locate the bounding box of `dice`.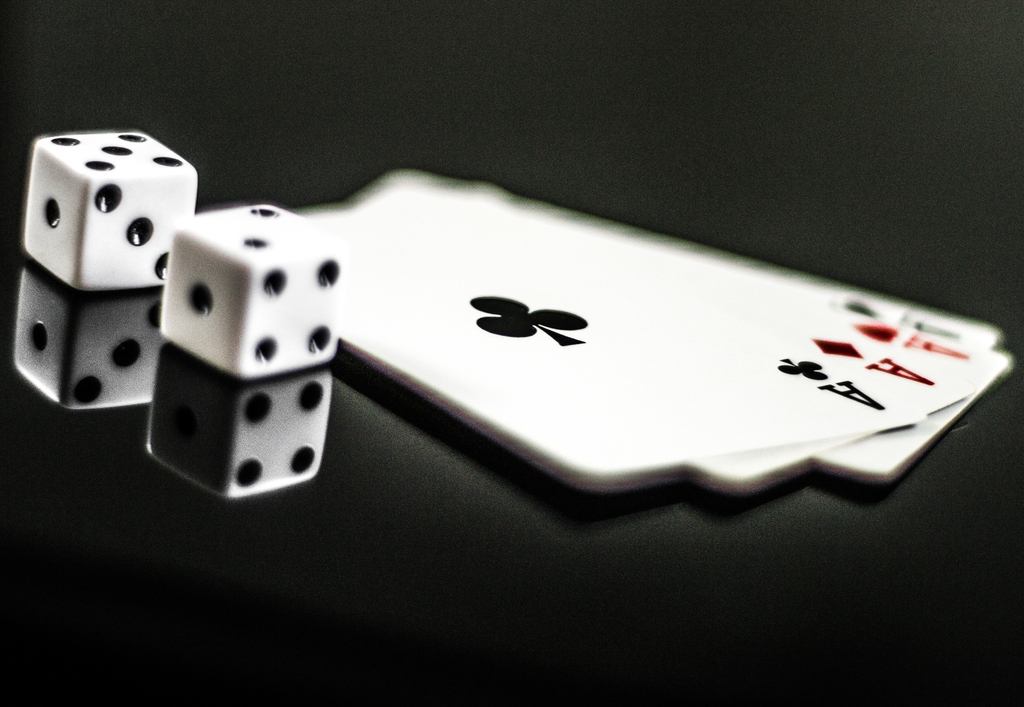
Bounding box: <bbox>153, 203, 347, 379</bbox>.
